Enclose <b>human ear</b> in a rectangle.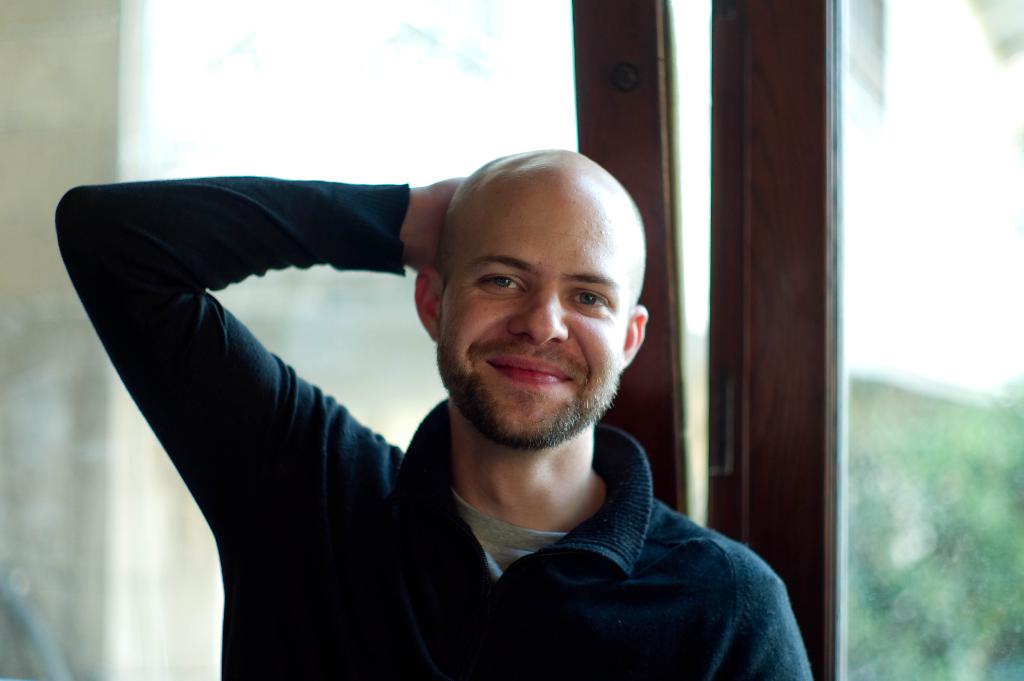
412/266/439/343.
